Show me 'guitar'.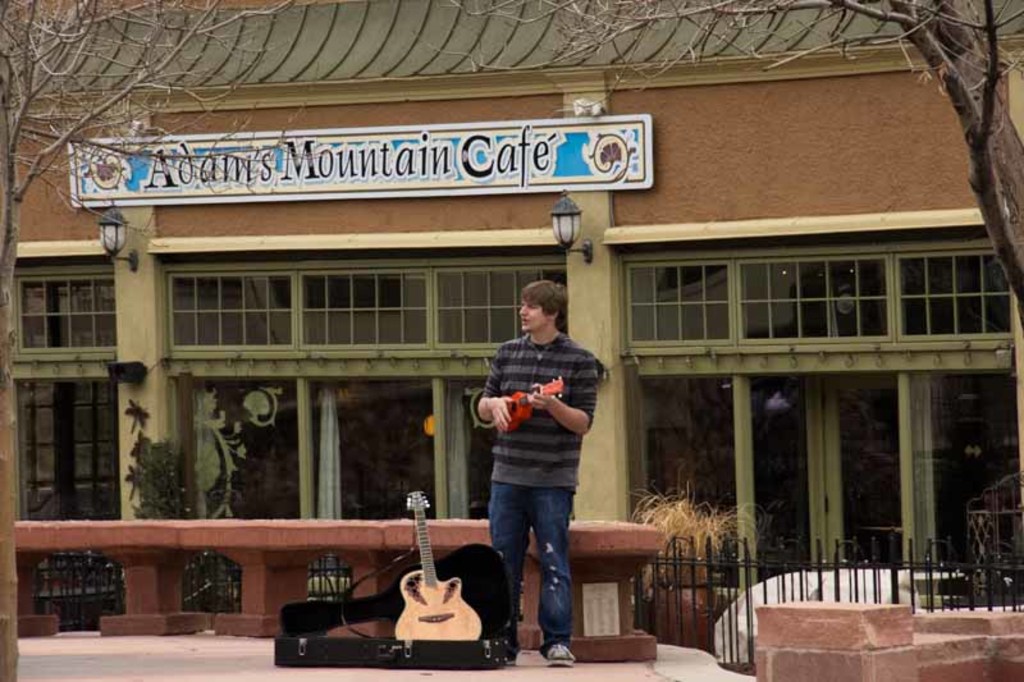
'guitar' is here: x1=495, y1=371, x2=559, y2=434.
